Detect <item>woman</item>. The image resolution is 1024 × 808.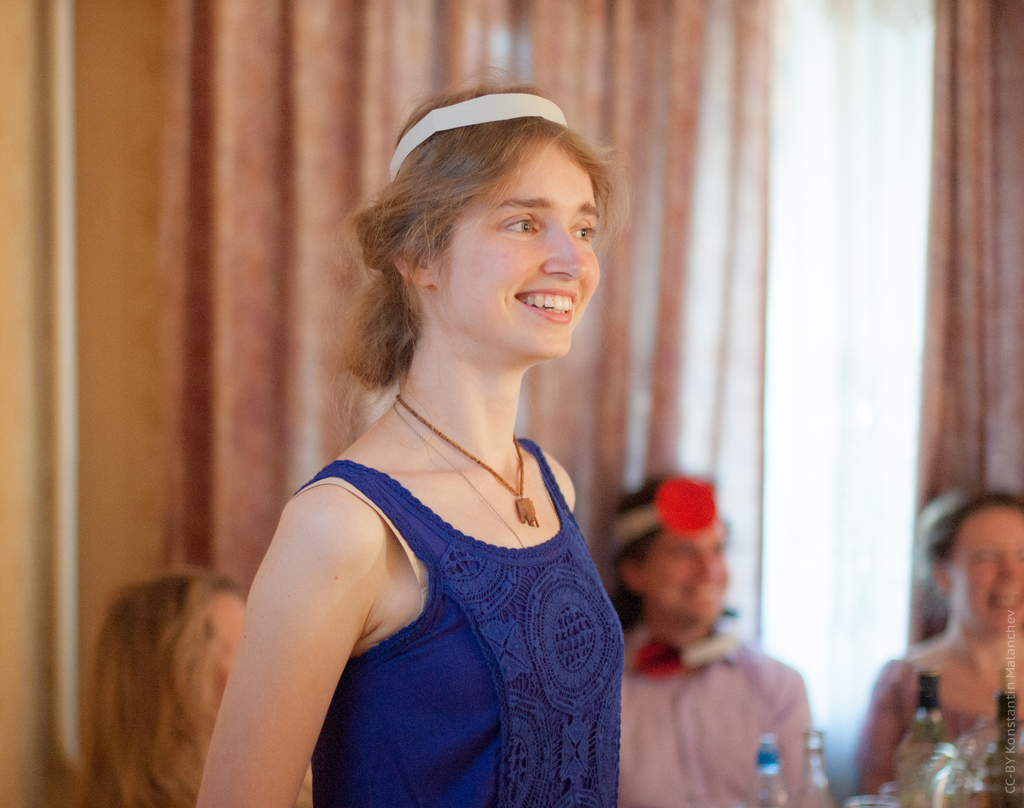
region(72, 582, 244, 807).
